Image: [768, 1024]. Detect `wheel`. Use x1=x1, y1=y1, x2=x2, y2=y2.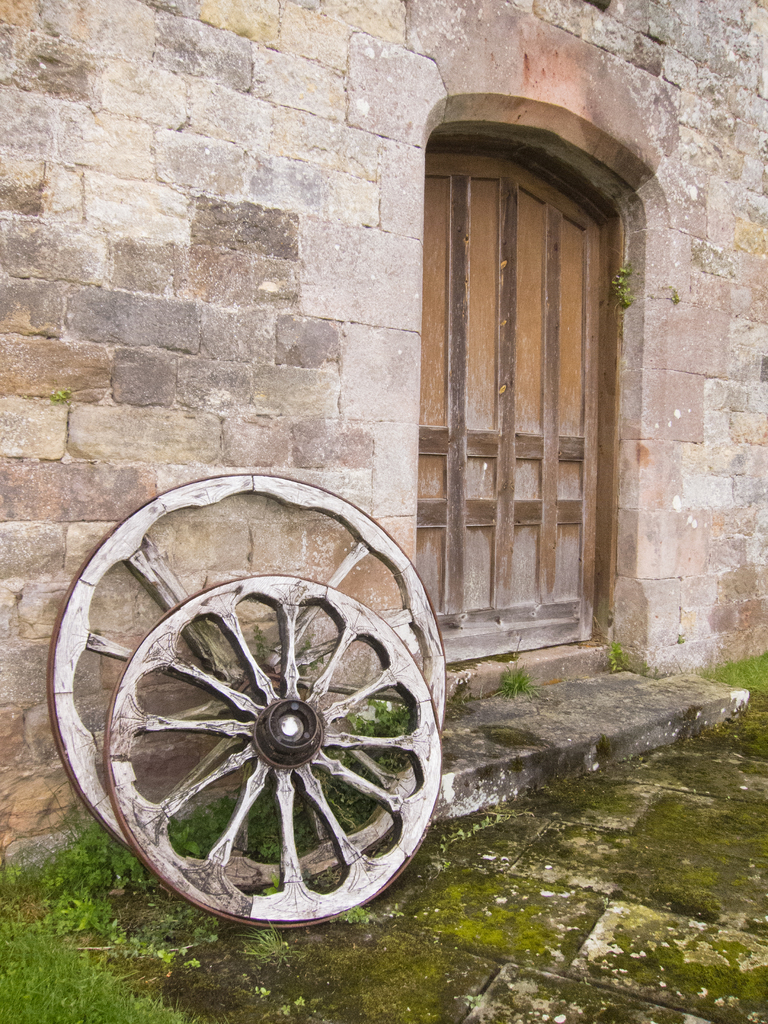
x1=46, y1=472, x2=448, y2=888.
